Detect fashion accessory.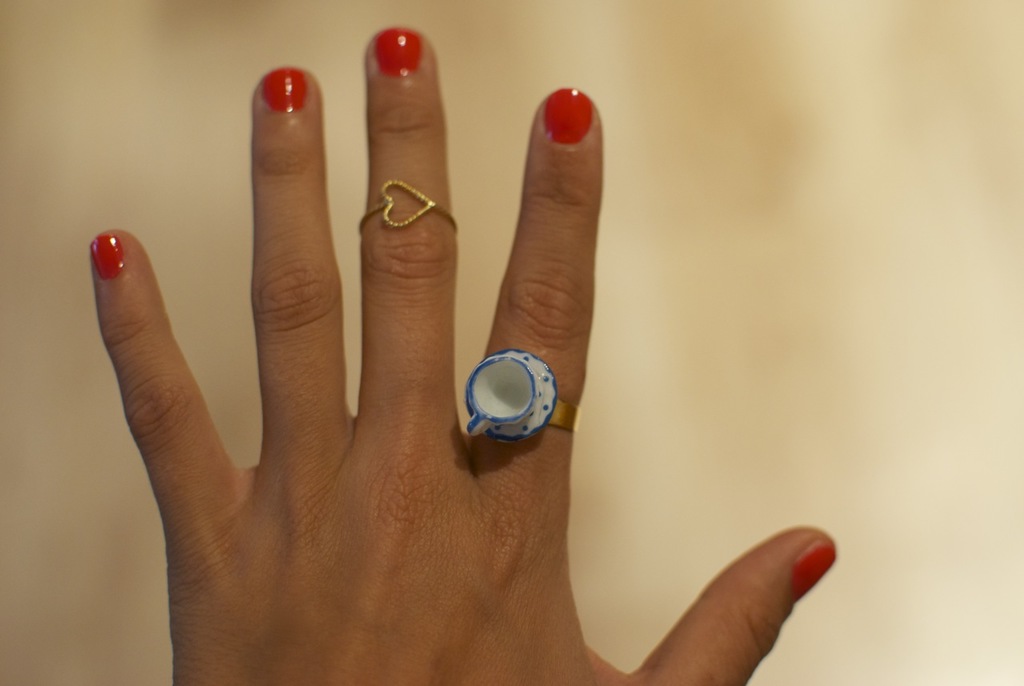
Detected at [left=258, top=62, right=313, bottom=117].
